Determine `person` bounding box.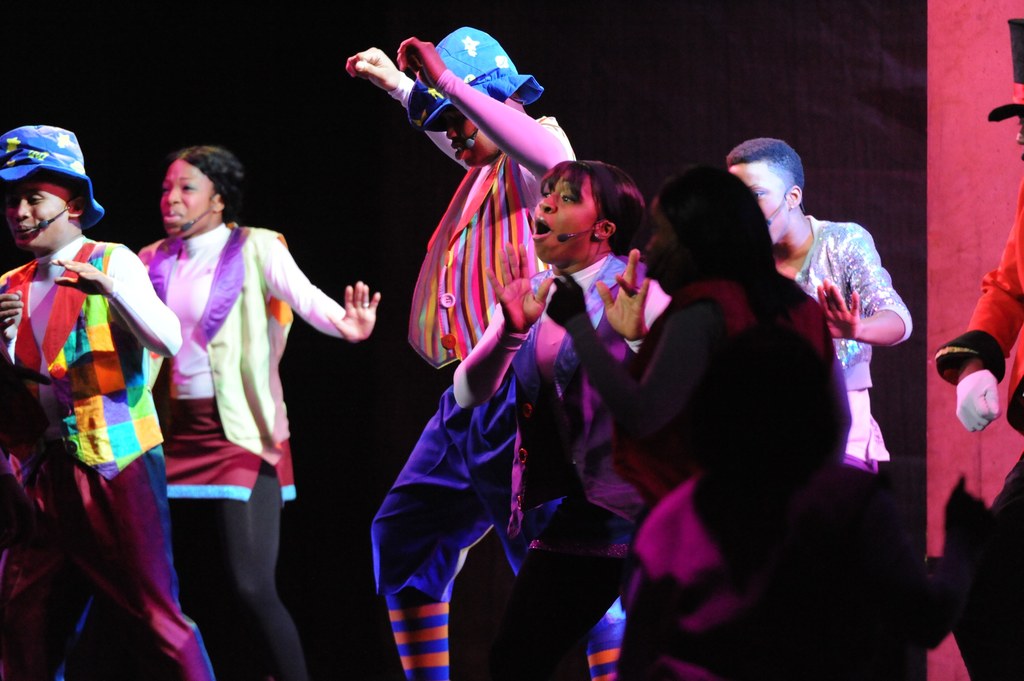
Determined: pyautogui.locateOnScreen(341, 25, 626, 680).
